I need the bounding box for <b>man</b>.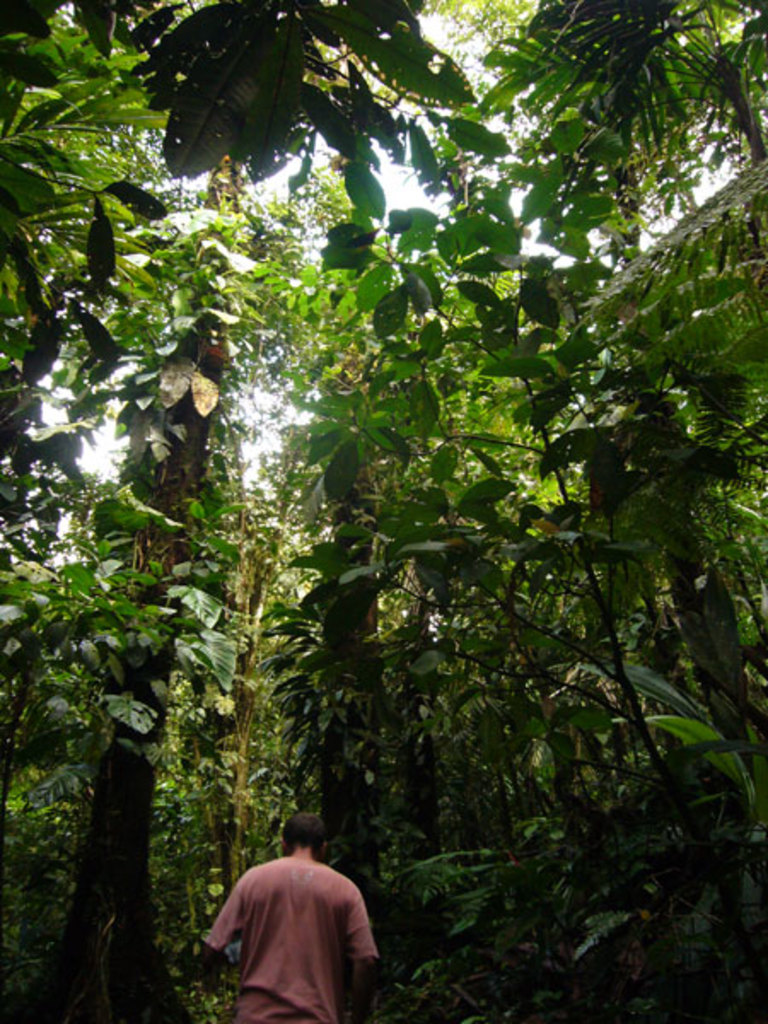
Here it is: region(195, 812, 391, 1015).
